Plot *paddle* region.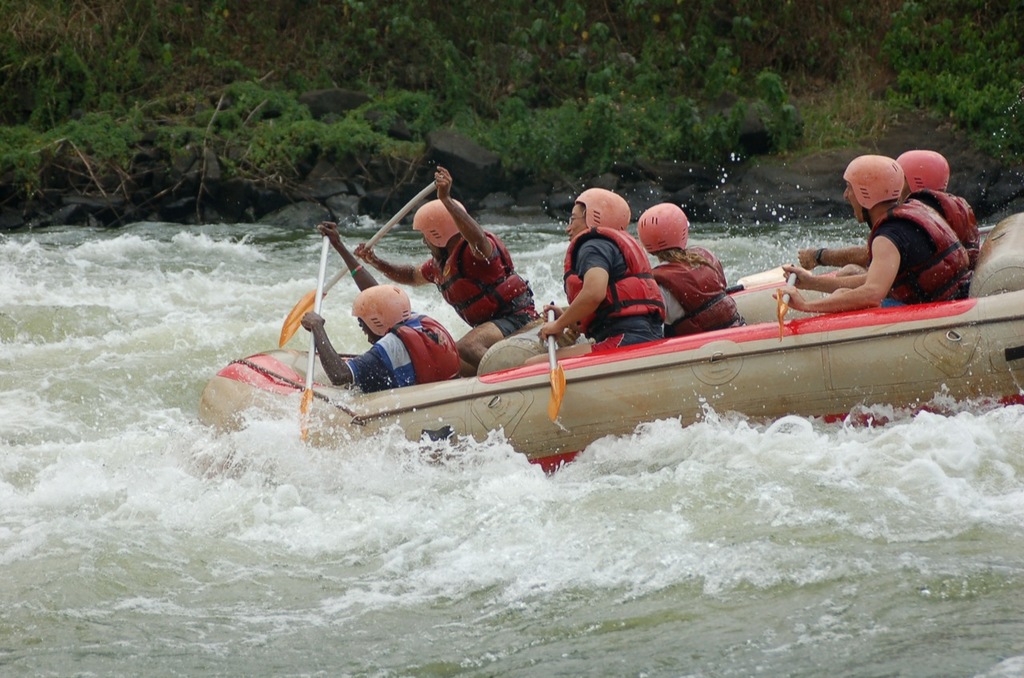
Plotted at 770 265 796 341.
